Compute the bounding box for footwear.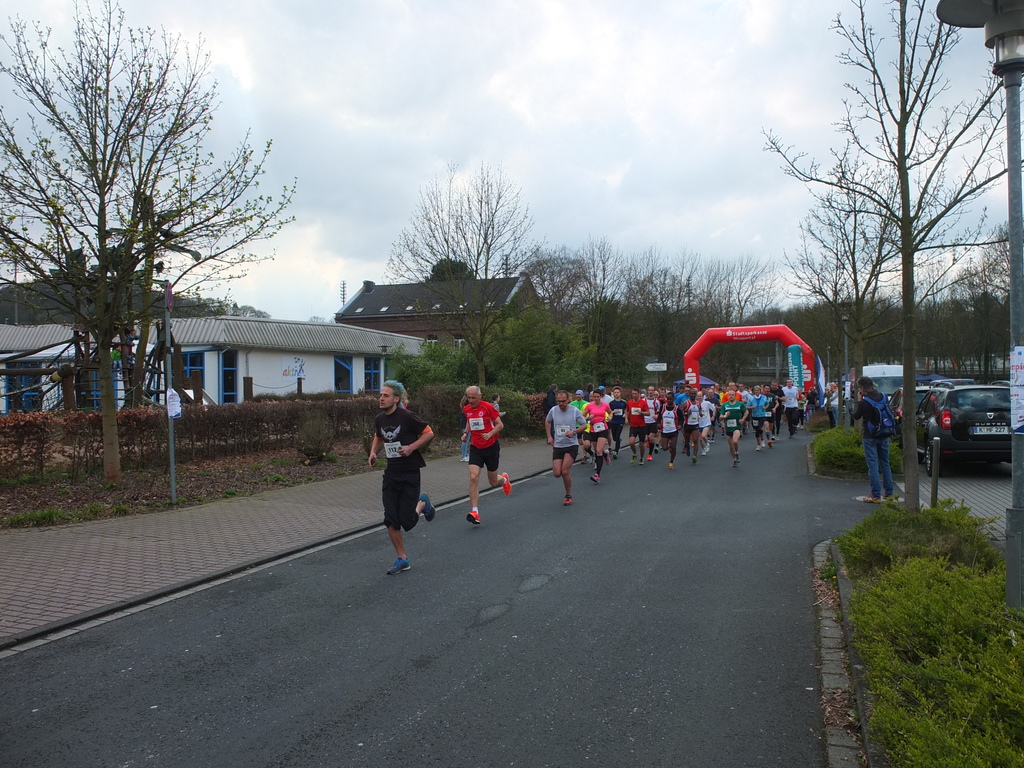
[x1=580, y1=458, x2=587, y2=465].
